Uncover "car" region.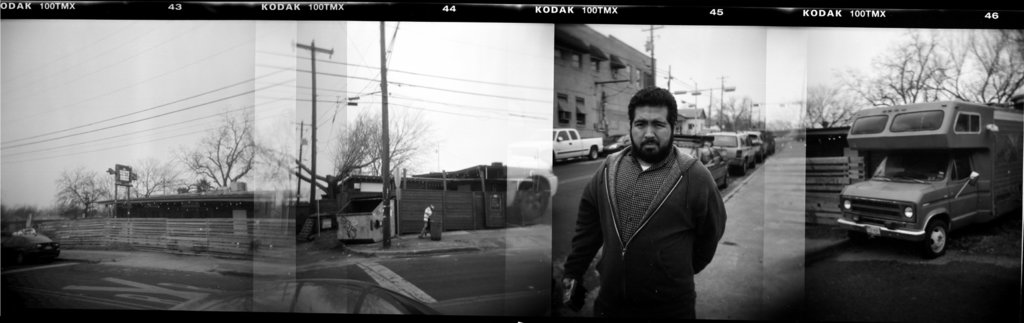
Uncovered: box(551, 123, 610, 169).
